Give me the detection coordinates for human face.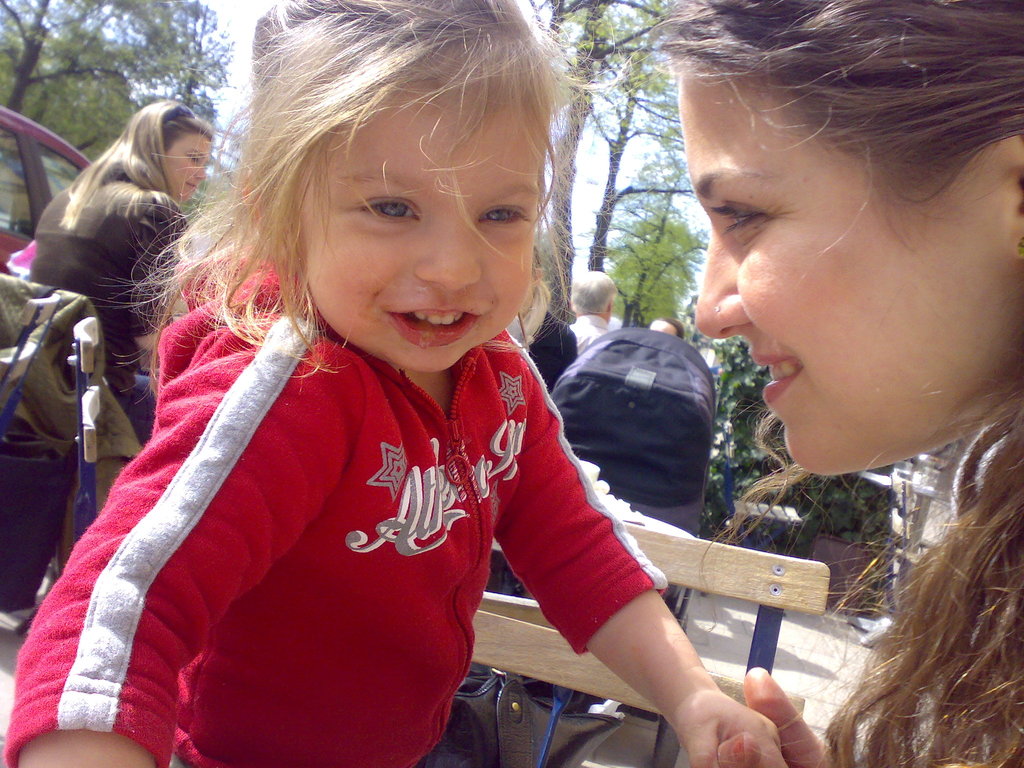
[left=666, top=68, right=1015, bottom=486].
